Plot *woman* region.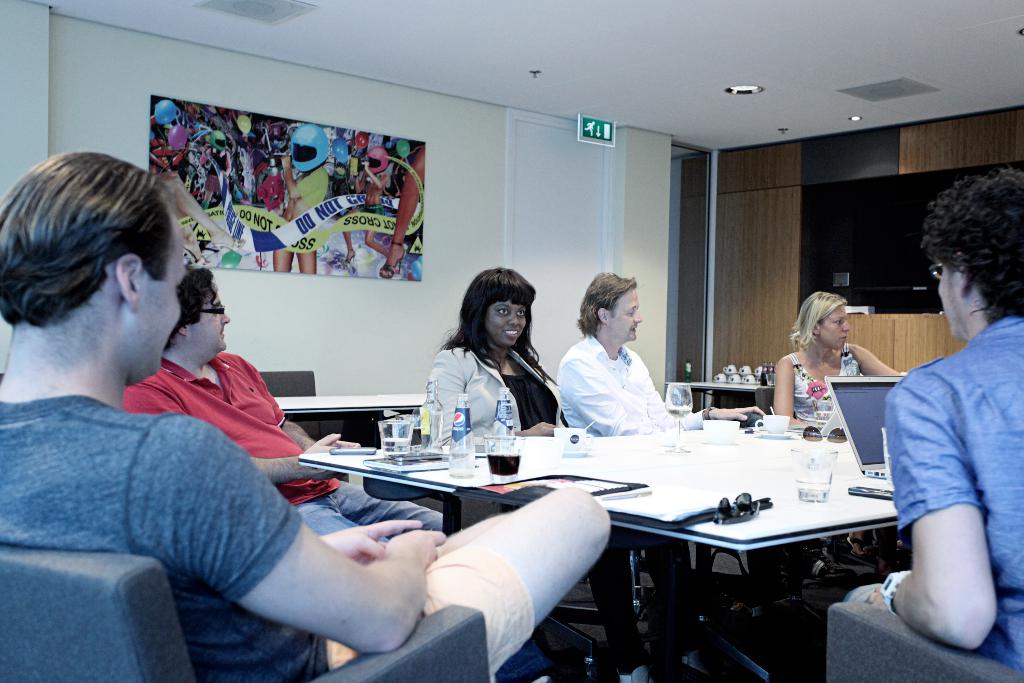
Plotted at <region>773, 292, 902, 557</region>.
